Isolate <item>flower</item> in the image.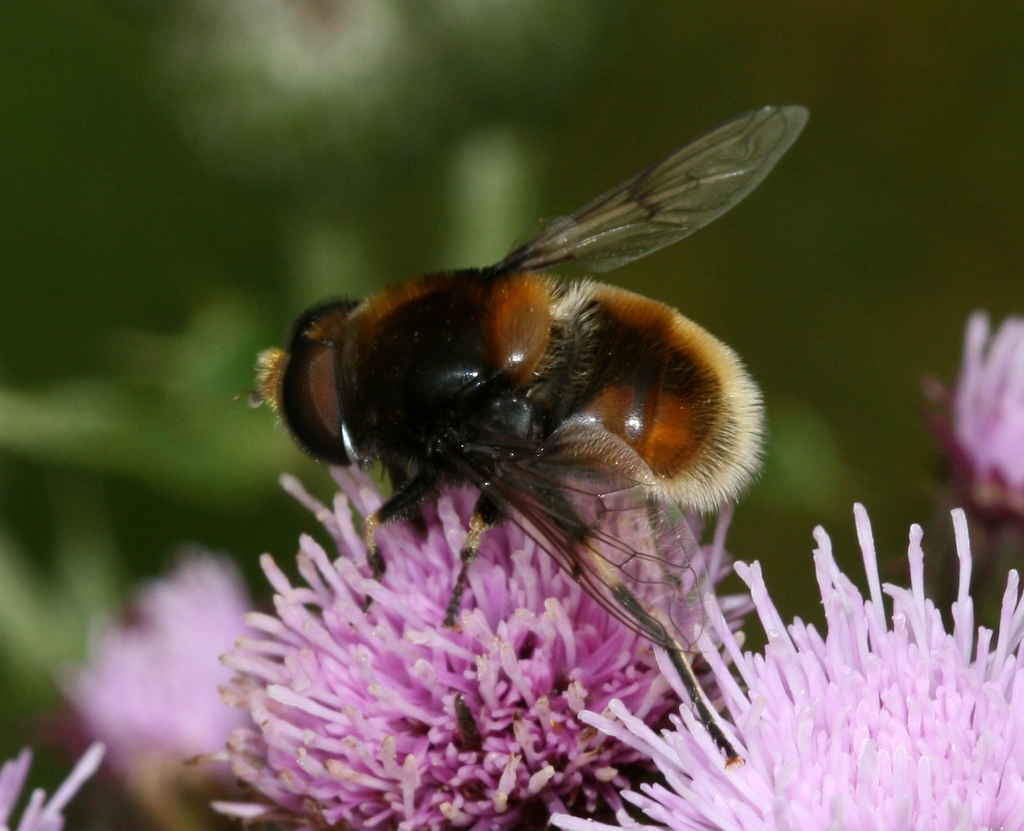
Isolated region: detection(60, 556, 302, 830).
